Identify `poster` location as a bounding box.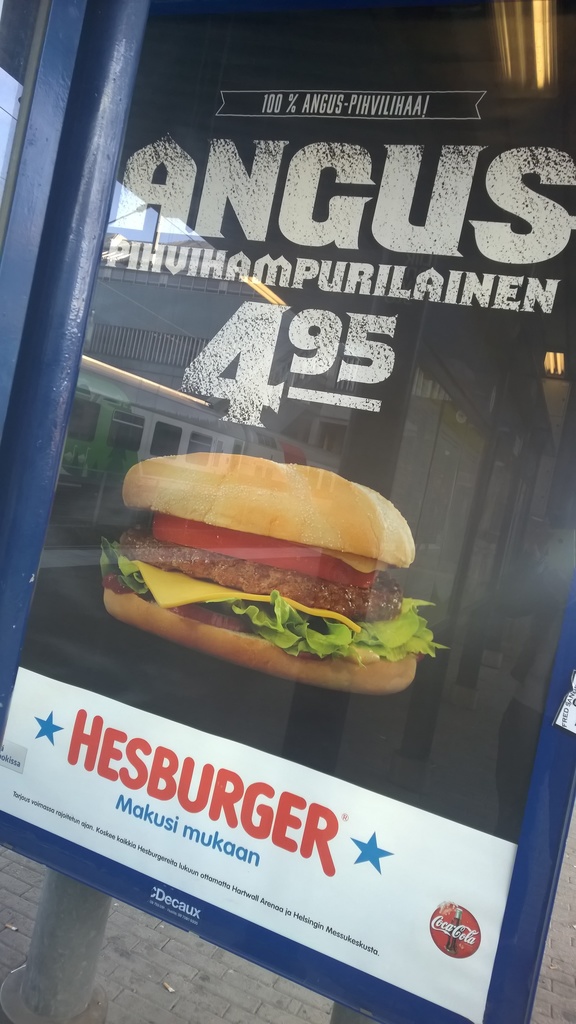
0 3 575 1022.
